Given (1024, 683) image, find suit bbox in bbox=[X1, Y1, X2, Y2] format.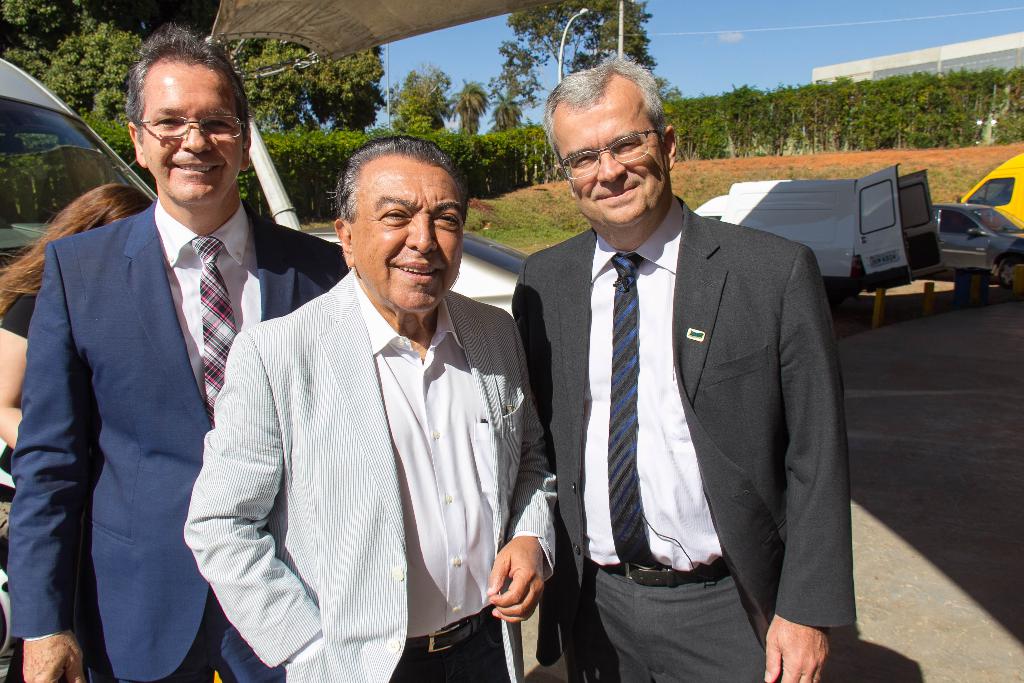
bbox=[9, 199, 348, 682].
